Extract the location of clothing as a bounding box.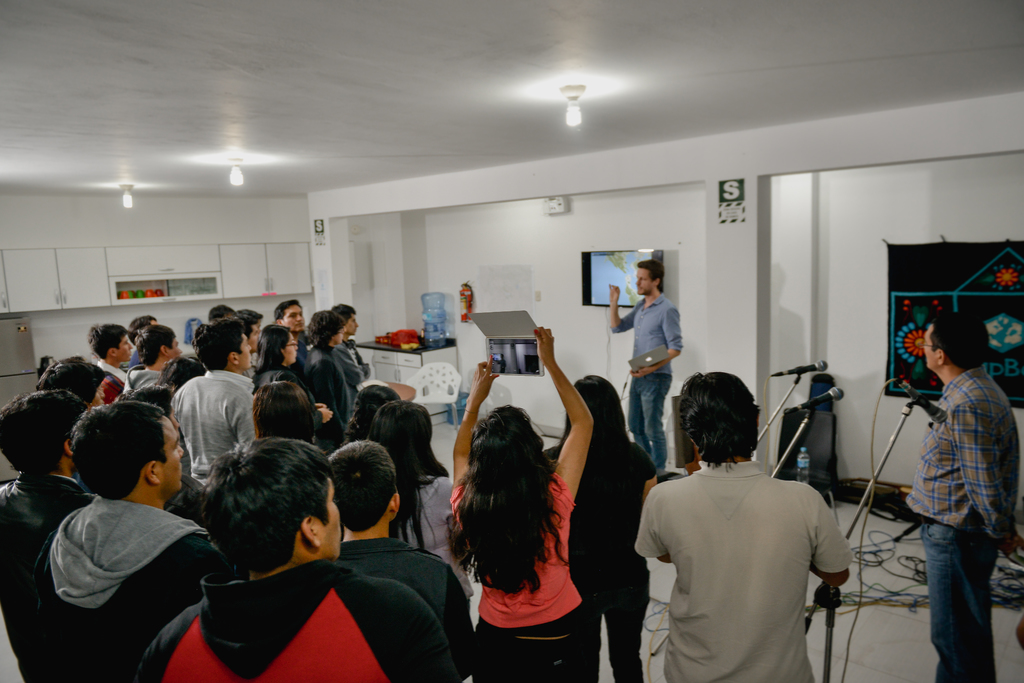
locate(609, 441, 833, 682).
